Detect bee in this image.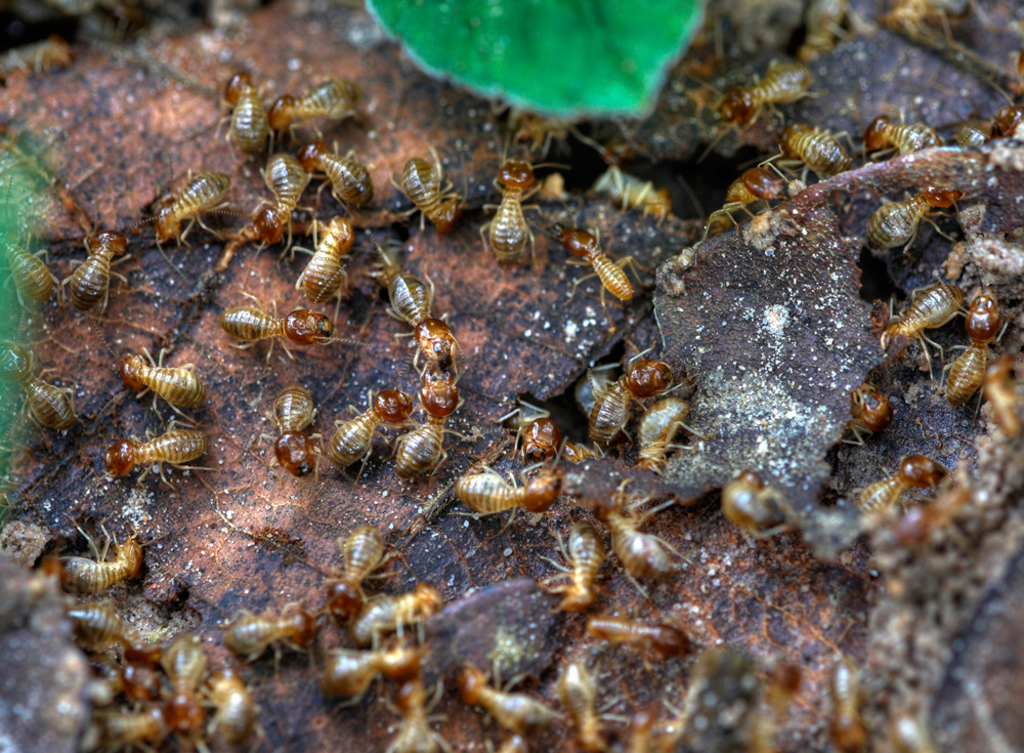
Detection: bbox(204, 668, 258, 750).
